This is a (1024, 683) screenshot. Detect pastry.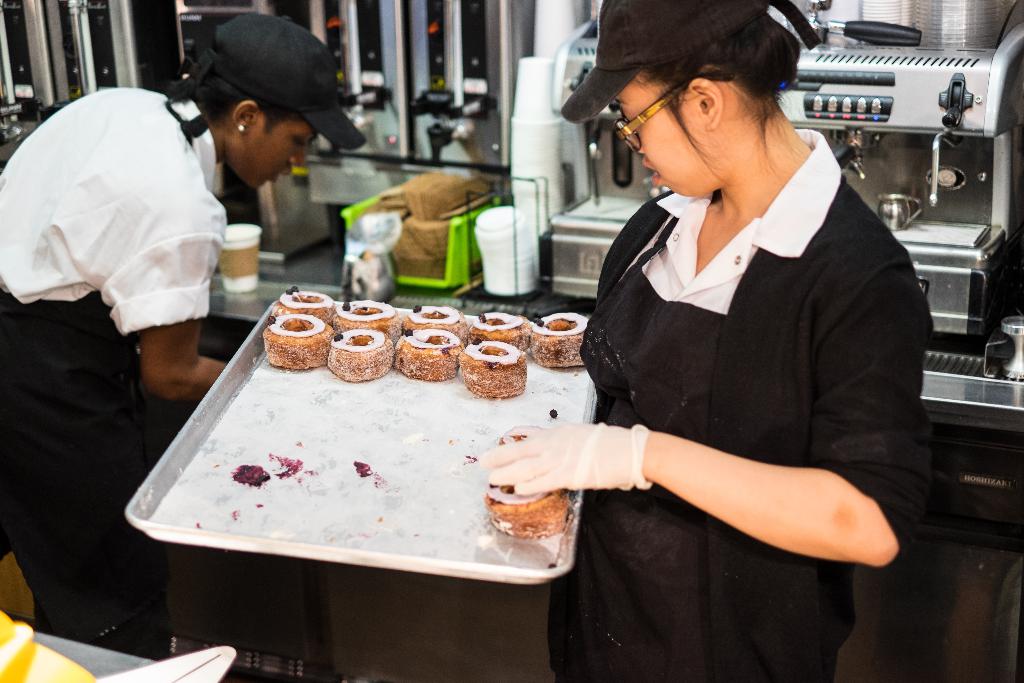
[465, 313, 533, 355].
